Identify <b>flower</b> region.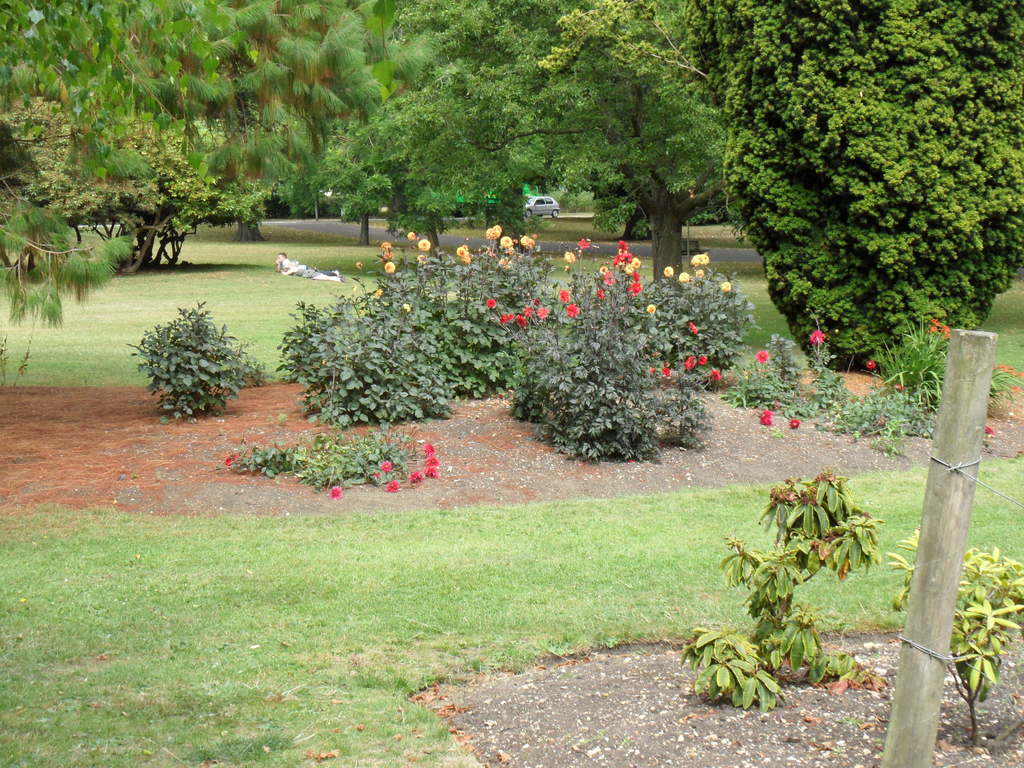
Region: l=404, t=228, r=419, b=244.
